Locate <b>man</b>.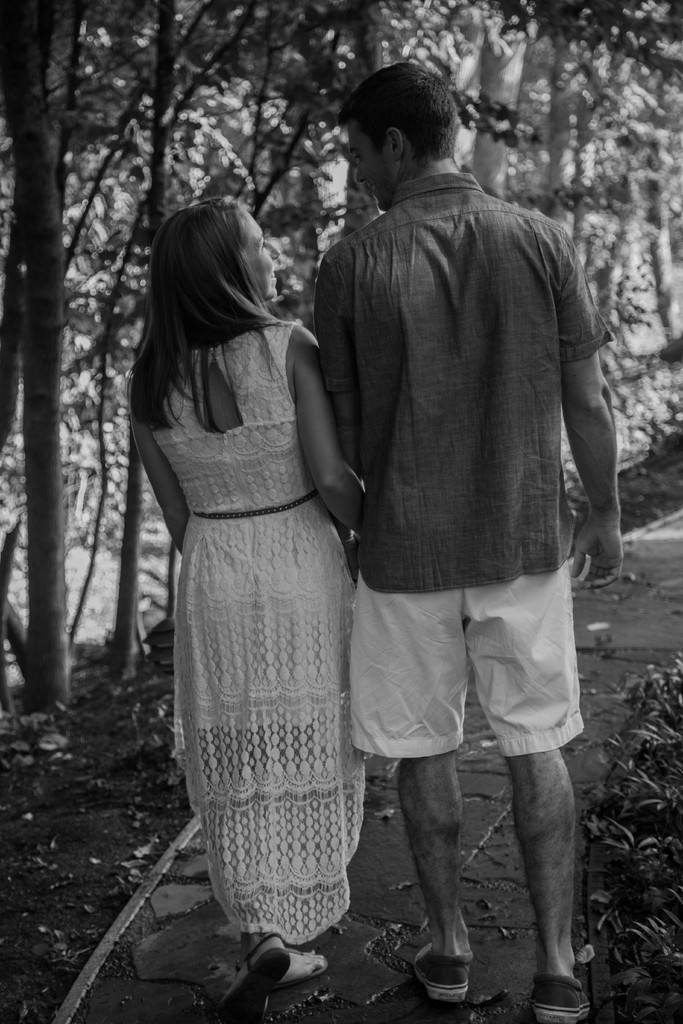
Bounding box: bbox=[289, 74, 618, 970].
